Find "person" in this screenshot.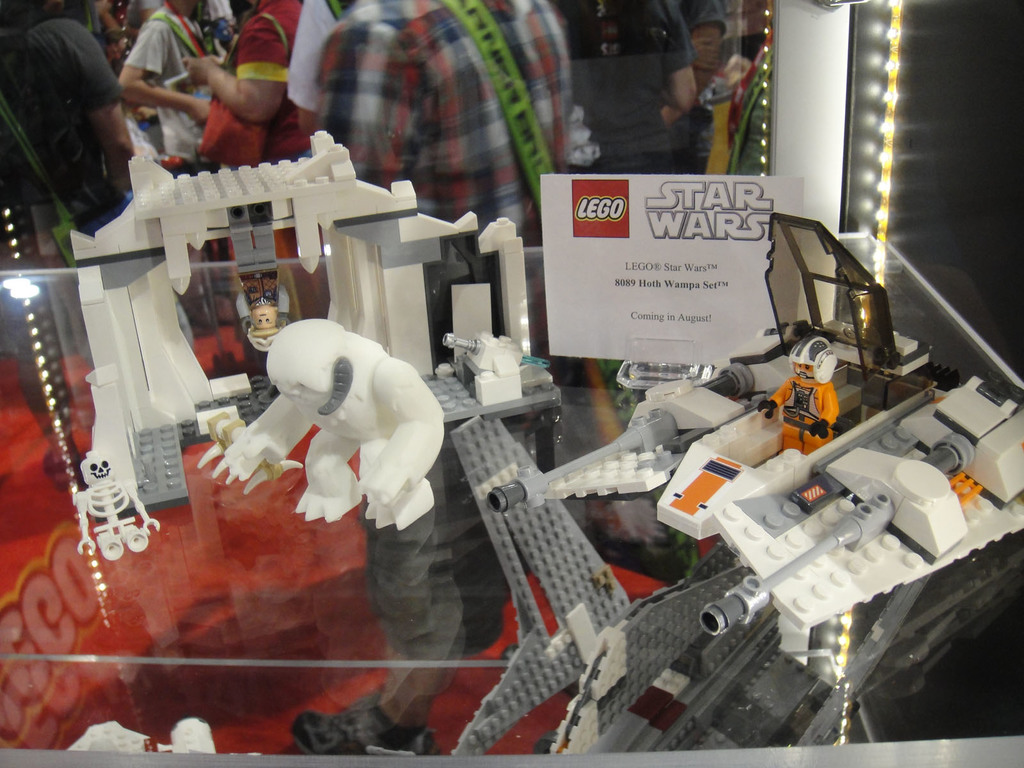
The bounding box for "person" is (x1=0, y1=0, x2=131, y2=243).
